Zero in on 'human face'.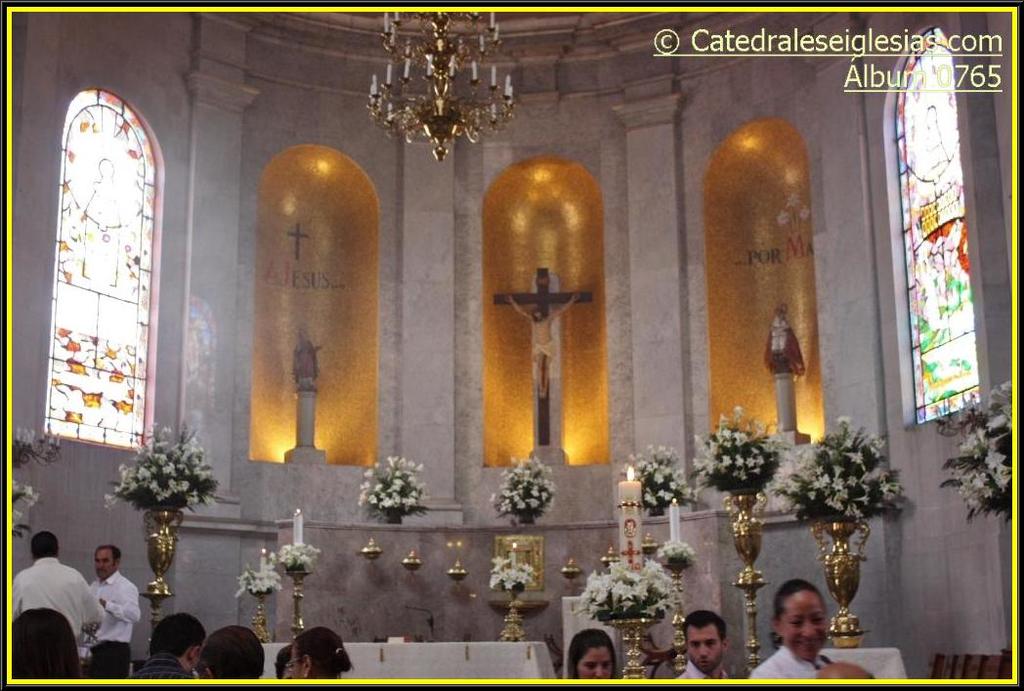
Zeroed in: [581,650,612,680].
